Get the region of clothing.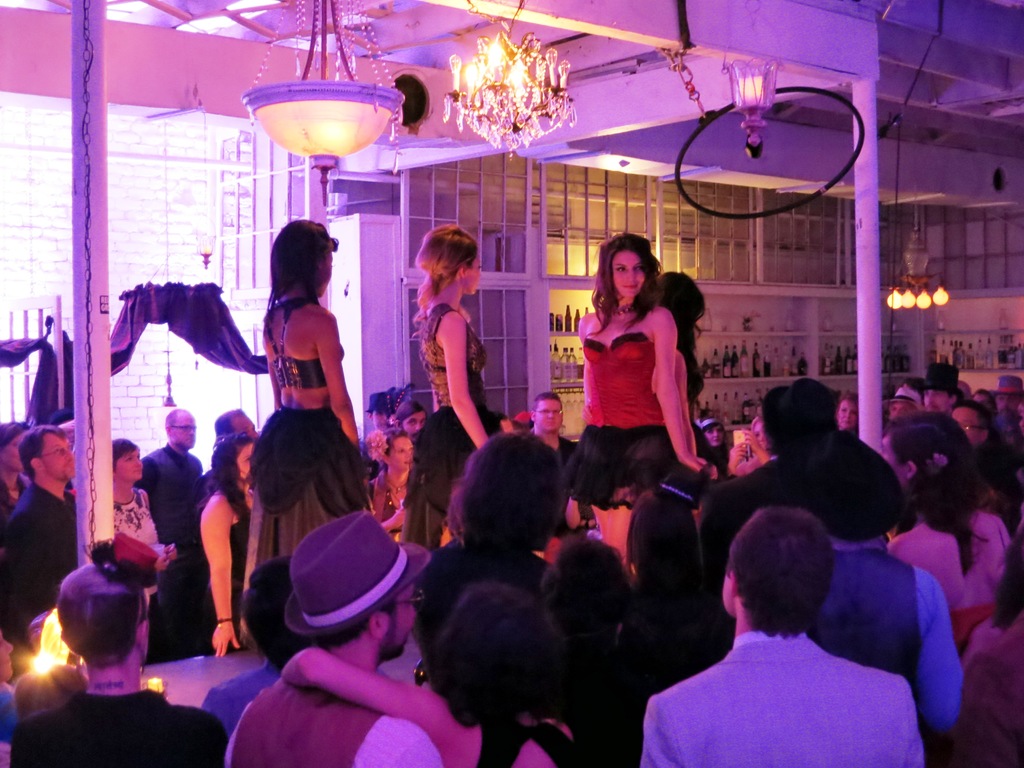
{"left": 813, "top": 528, "right": 962, "bottom": 740}.
